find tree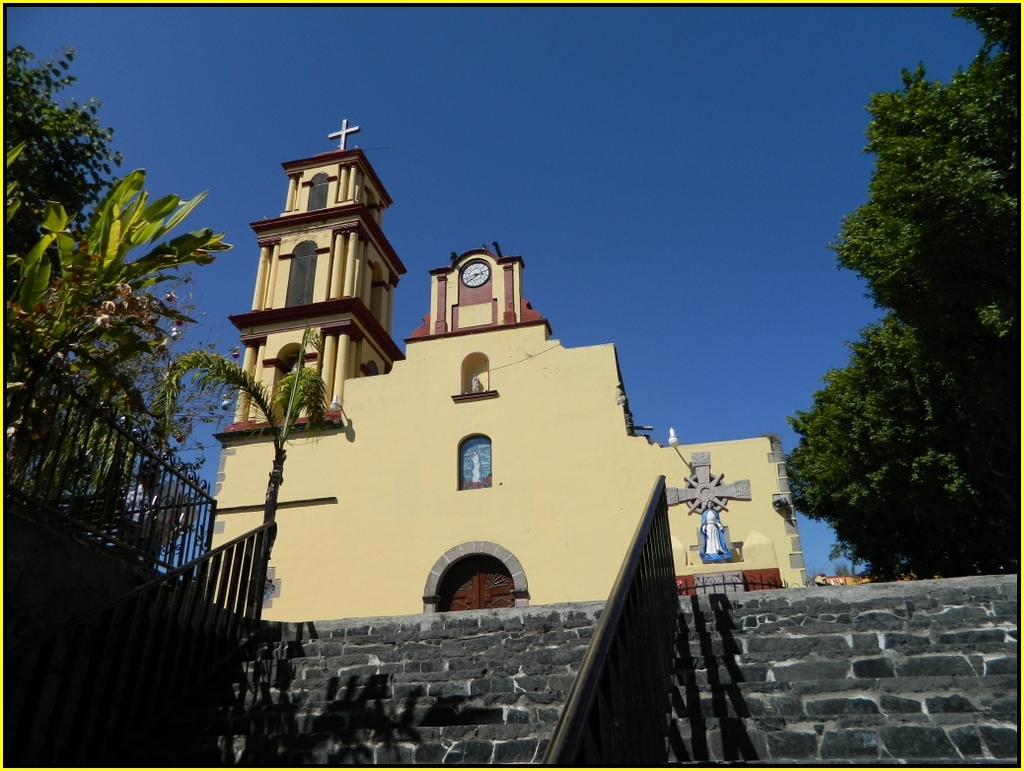
[782, 6, 1022, 586]
